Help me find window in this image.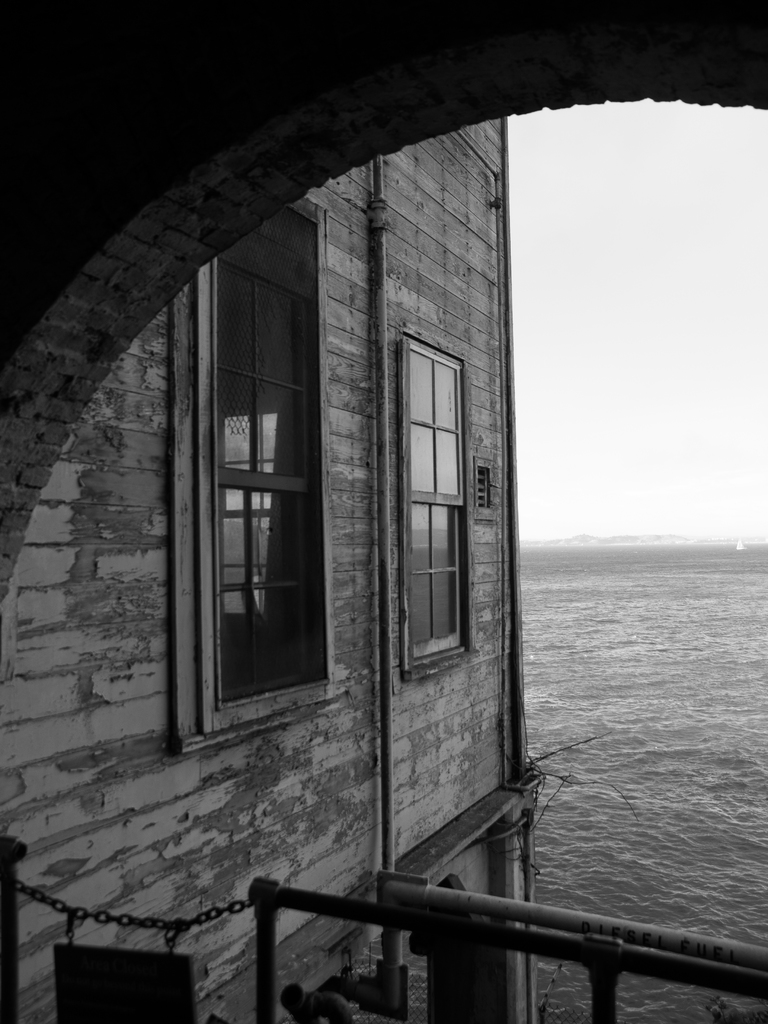
Found it: {"left": 401, "top": 335, "right": 465, "bottom": 662}.
